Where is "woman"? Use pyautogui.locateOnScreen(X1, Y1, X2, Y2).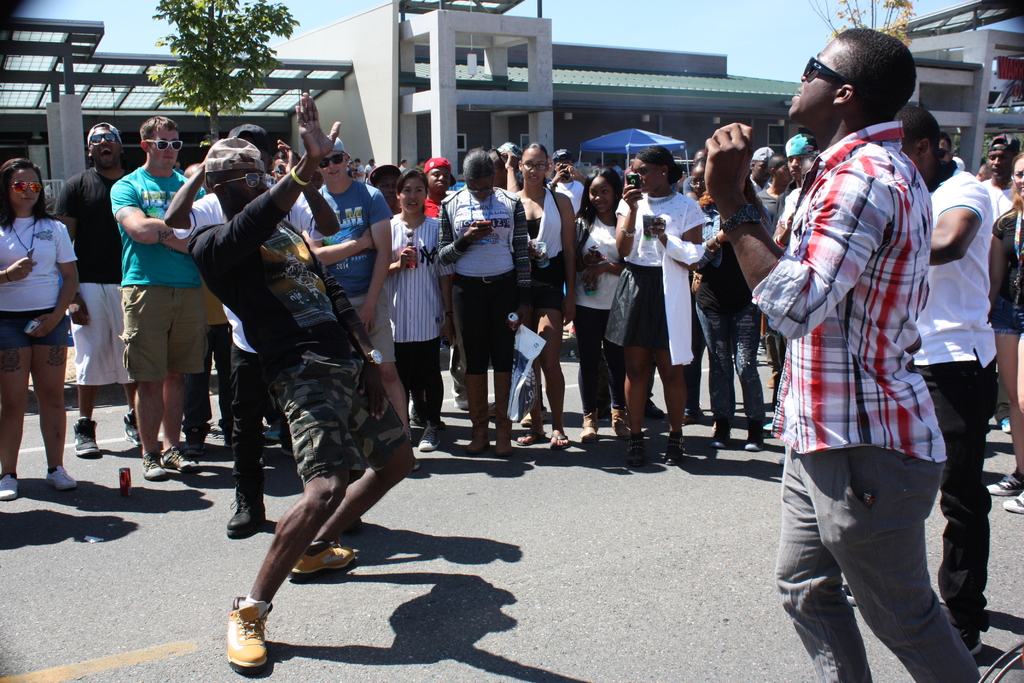
pyautogui.locateOnScreen(612, 142, 712, 463).
